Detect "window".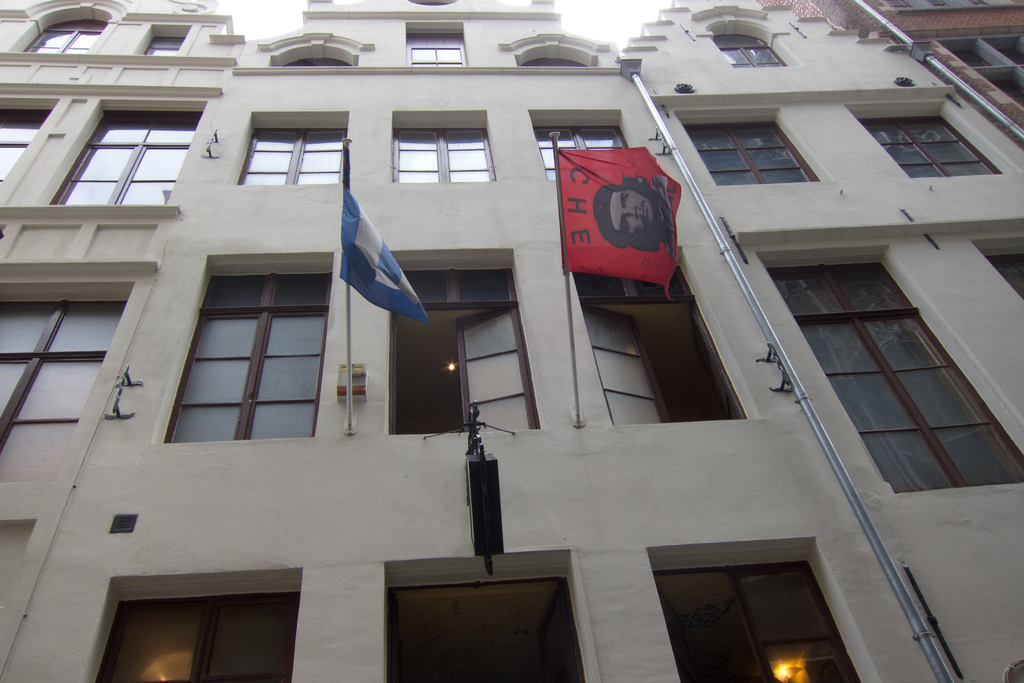
Detected at select_region(406, 26, 466, 69).
